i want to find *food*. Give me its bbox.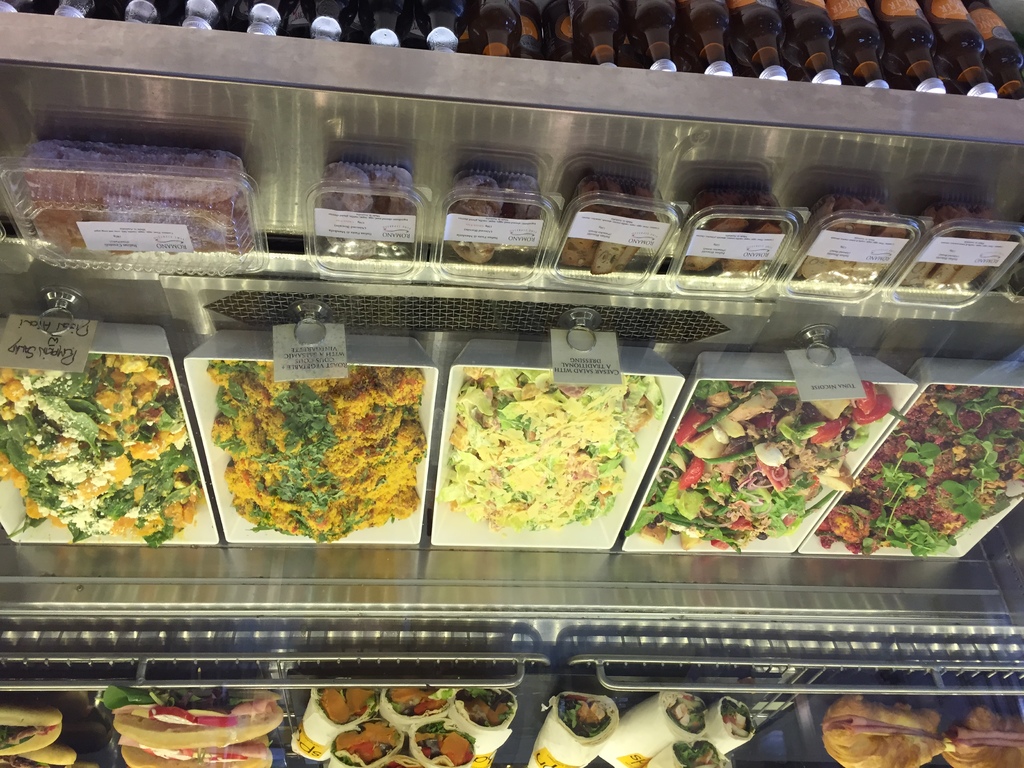
l=646, t=737, r=733, b=767.
